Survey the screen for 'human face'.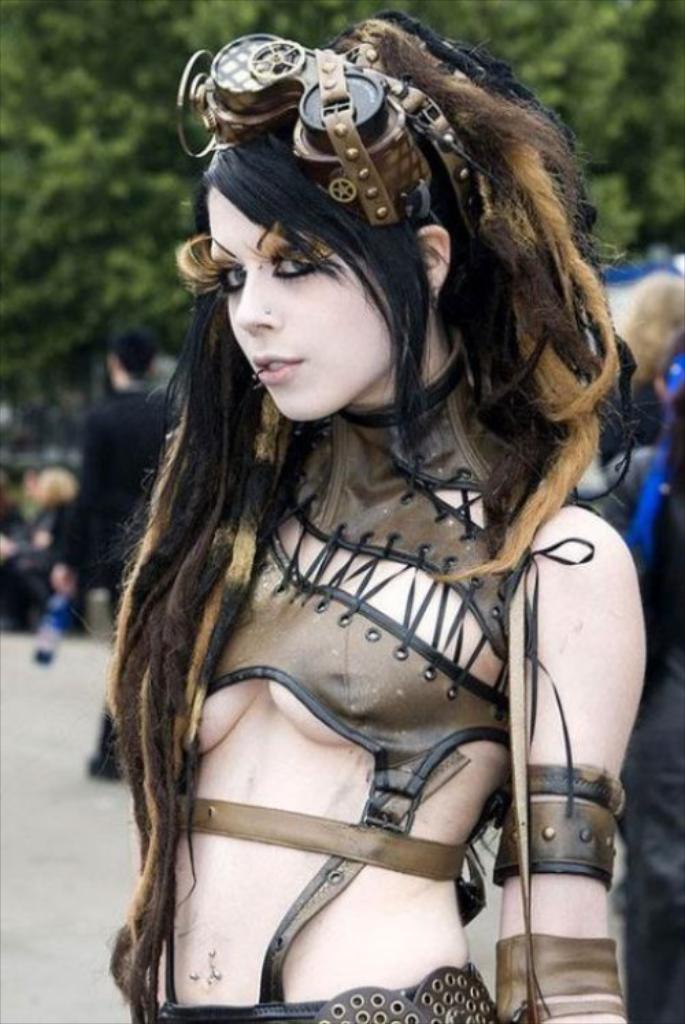
Survey found: box=[212, 188, 392, 418].
